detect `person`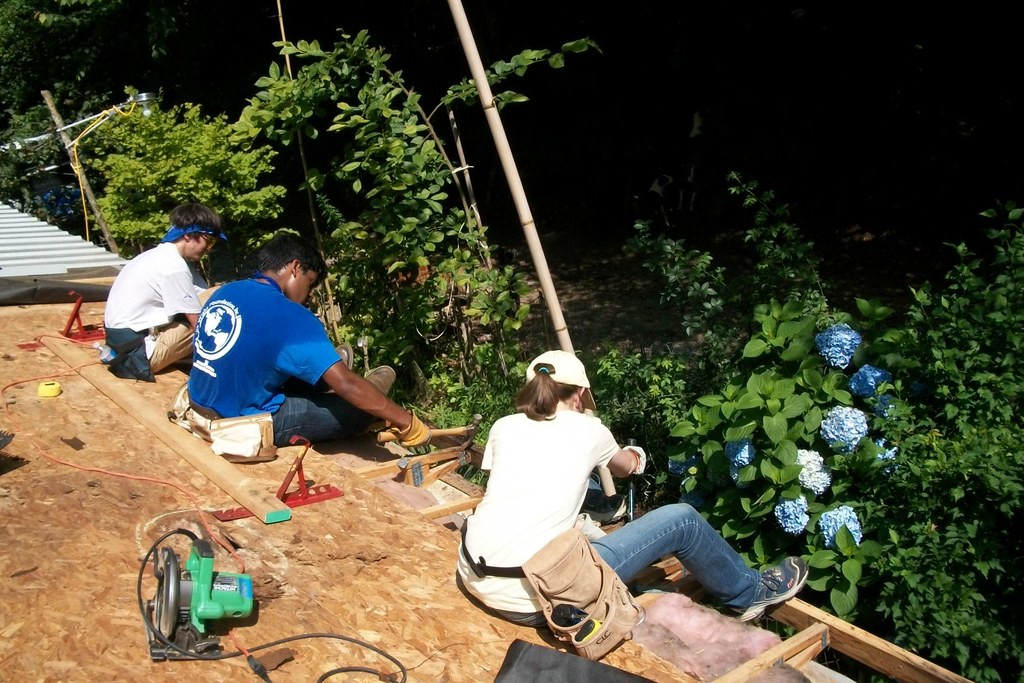
bbox=(455, 348, 809, 628)
